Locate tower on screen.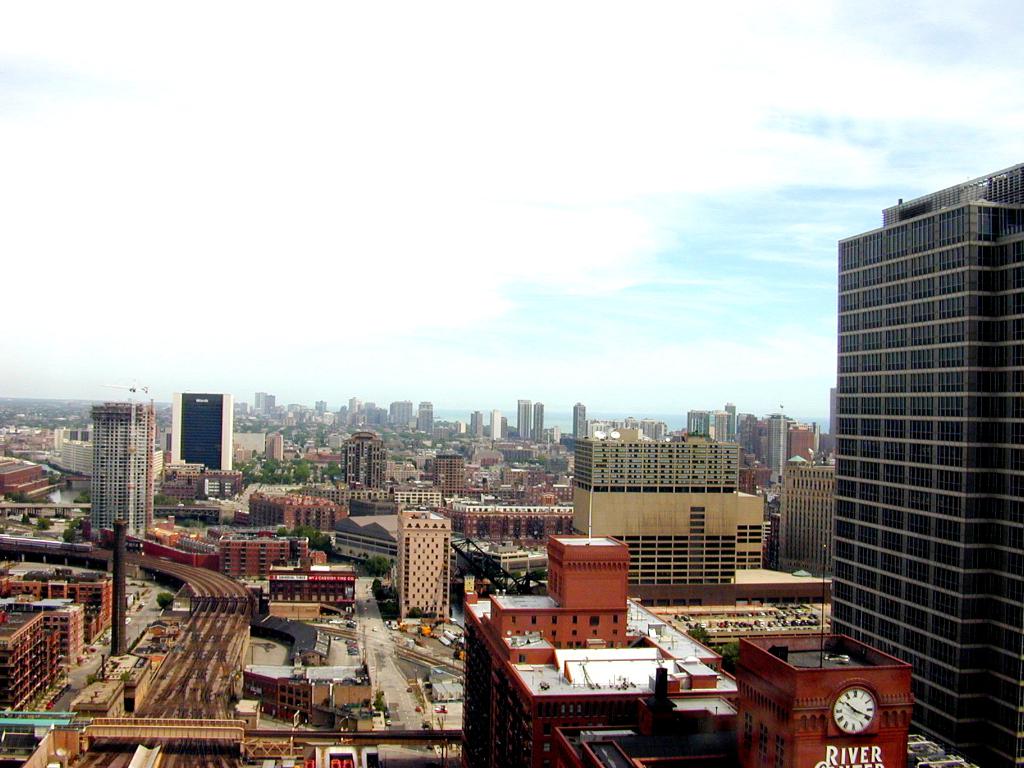
On screen at locate(786, 135, 1014, 708).
